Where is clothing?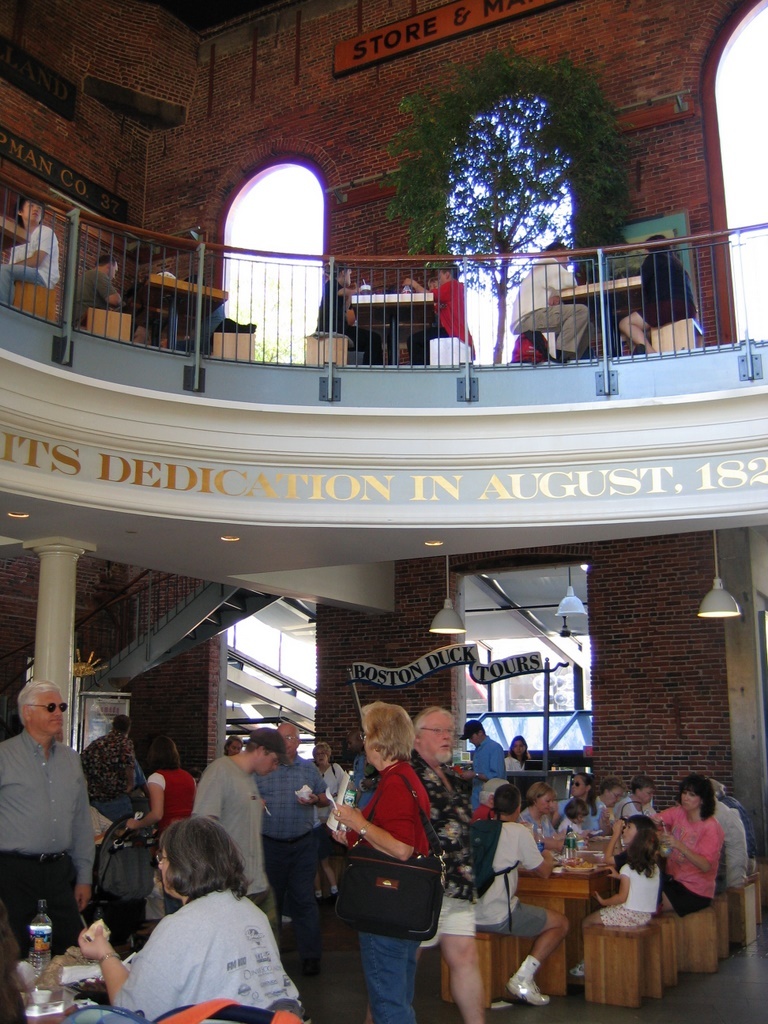
x1=107, y1=891, x2=306, y2=1023.
